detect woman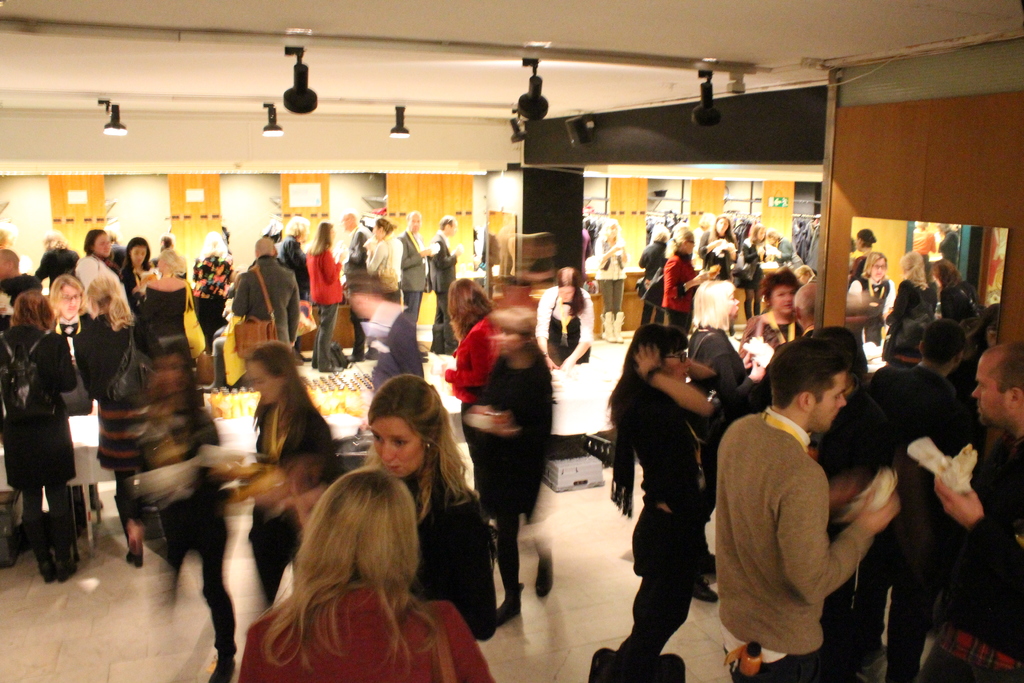
[467, 306, 554, 625]
